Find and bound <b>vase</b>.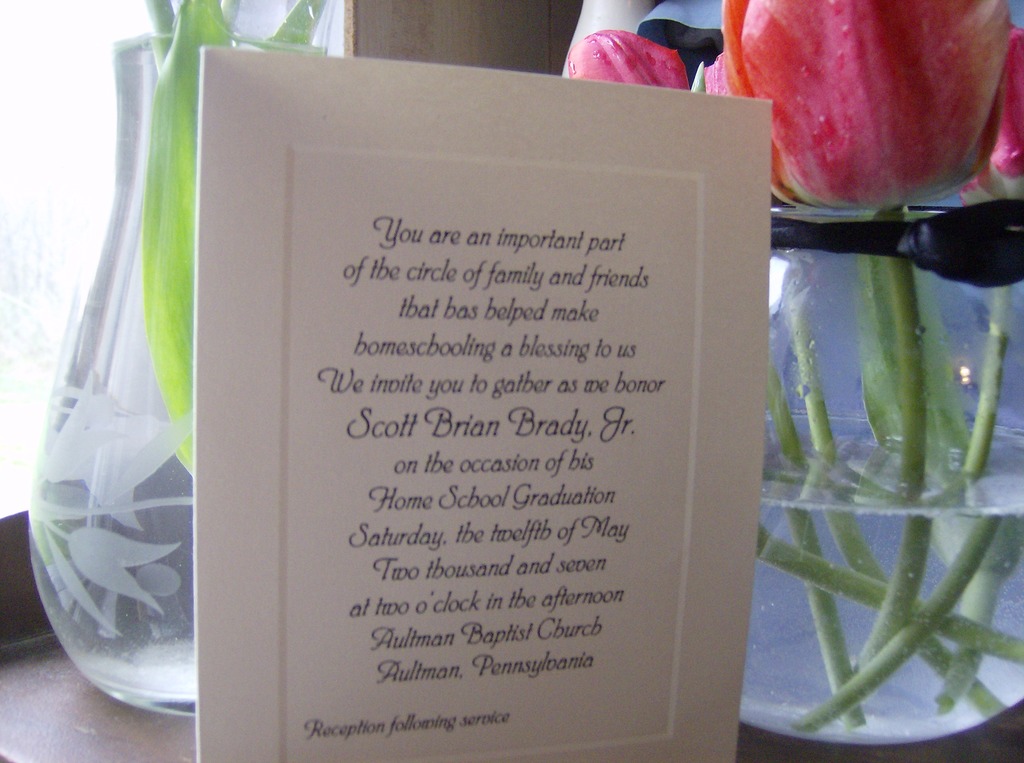
Bound: <box>736,202,1023,750</box>.
